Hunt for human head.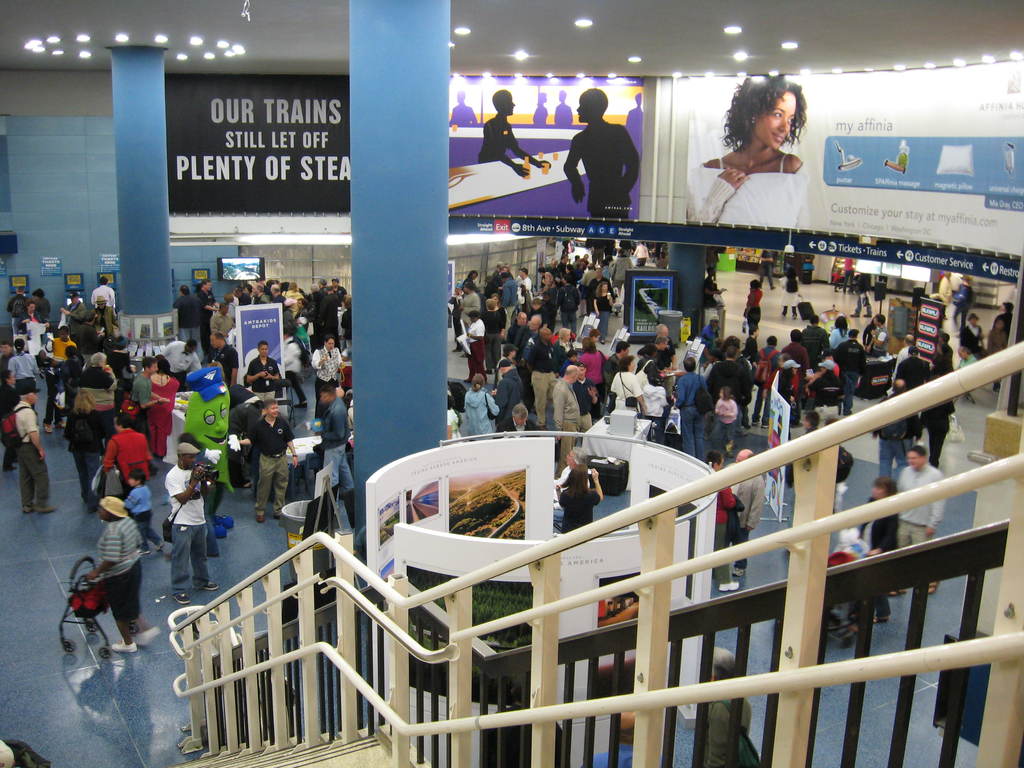
Hunted down at box(705, 451, 724, 471).
